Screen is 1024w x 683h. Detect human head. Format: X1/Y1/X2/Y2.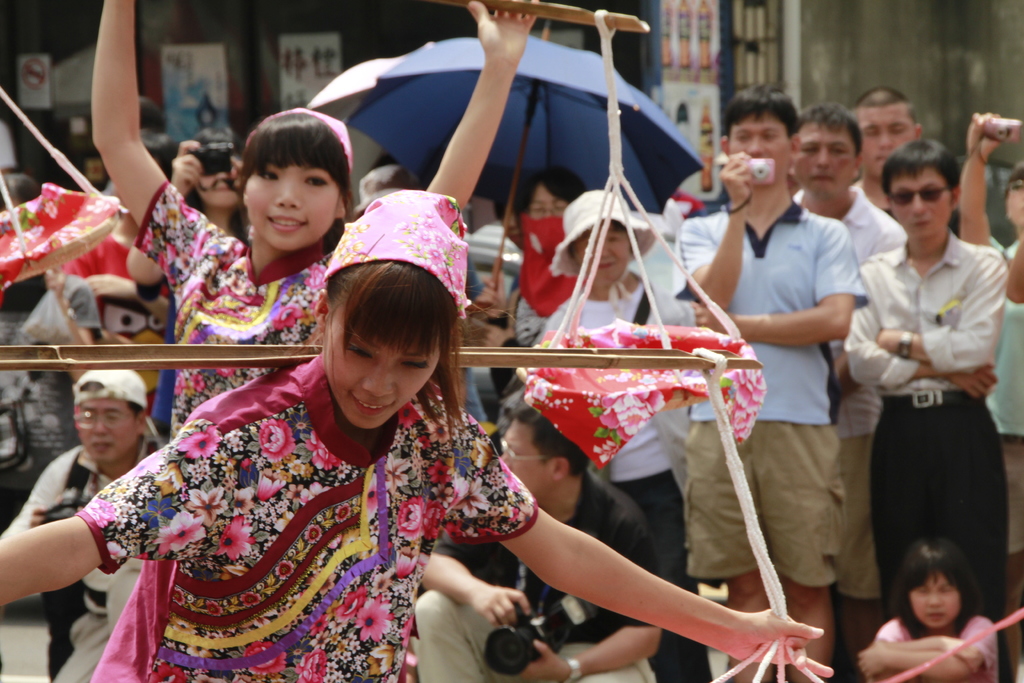
415/147/500/226.
